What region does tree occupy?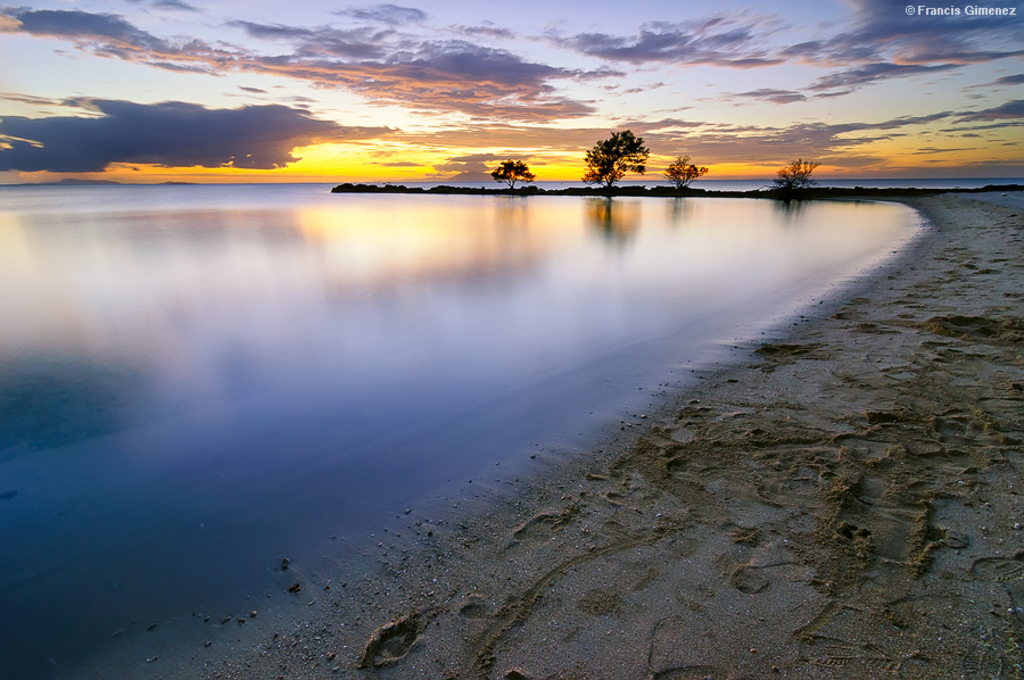
[x1=771, y1=152, x2=817, y2=188].
